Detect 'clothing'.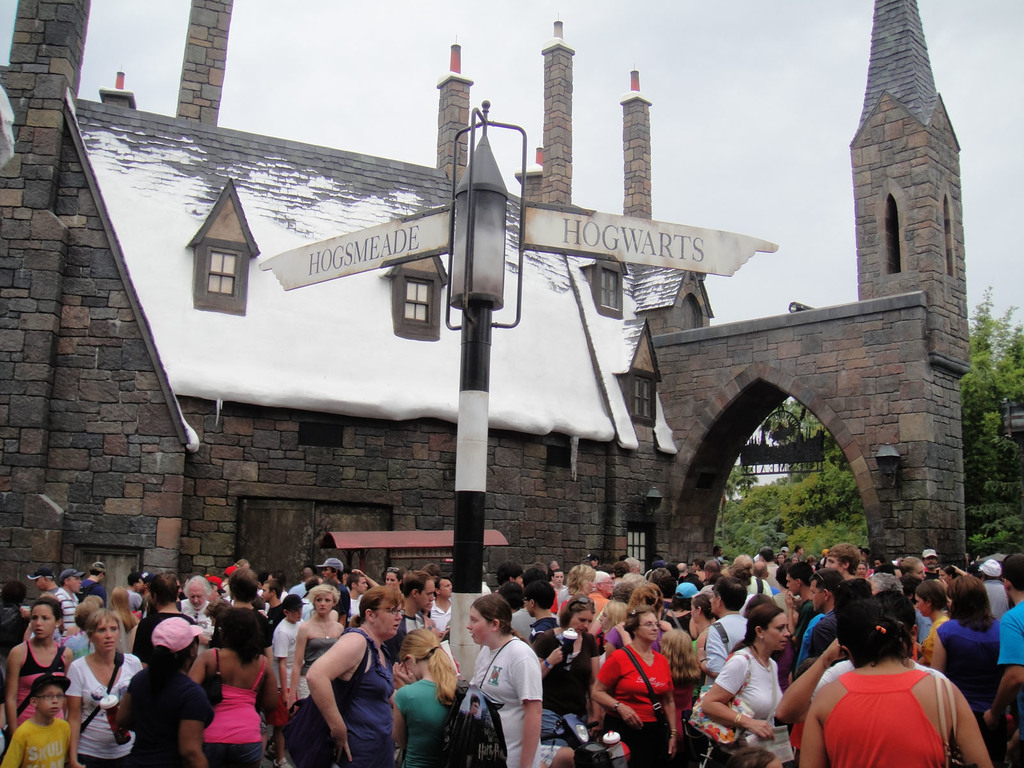
Detected at x1=822 y1=676 x2=956 y2=762.
